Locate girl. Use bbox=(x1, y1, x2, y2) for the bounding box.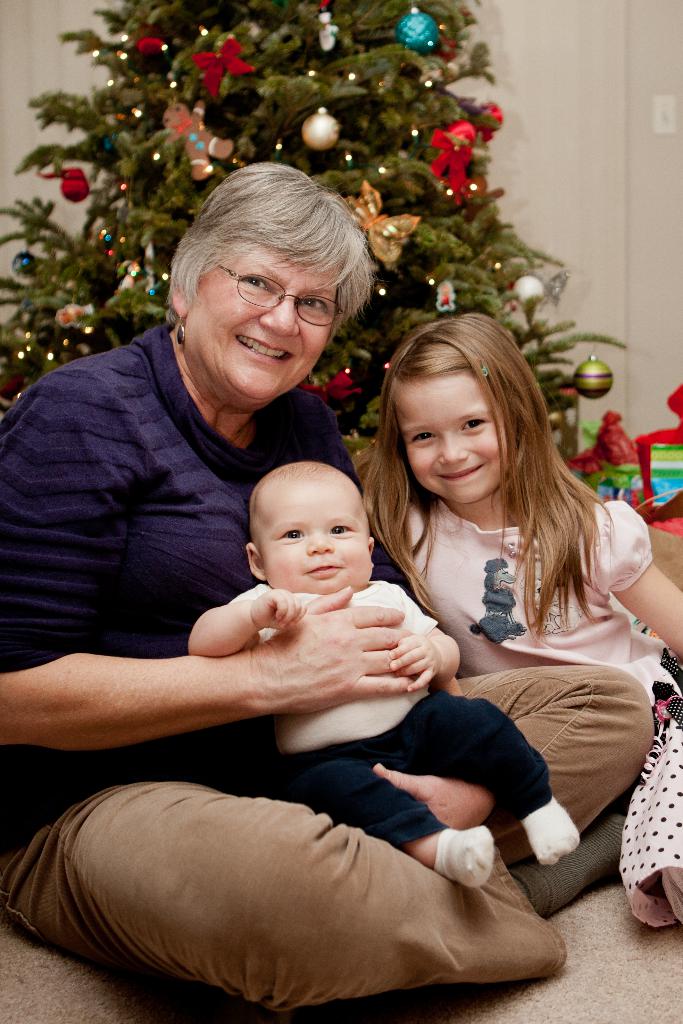
bbox=(363, 304, 682, 929).
